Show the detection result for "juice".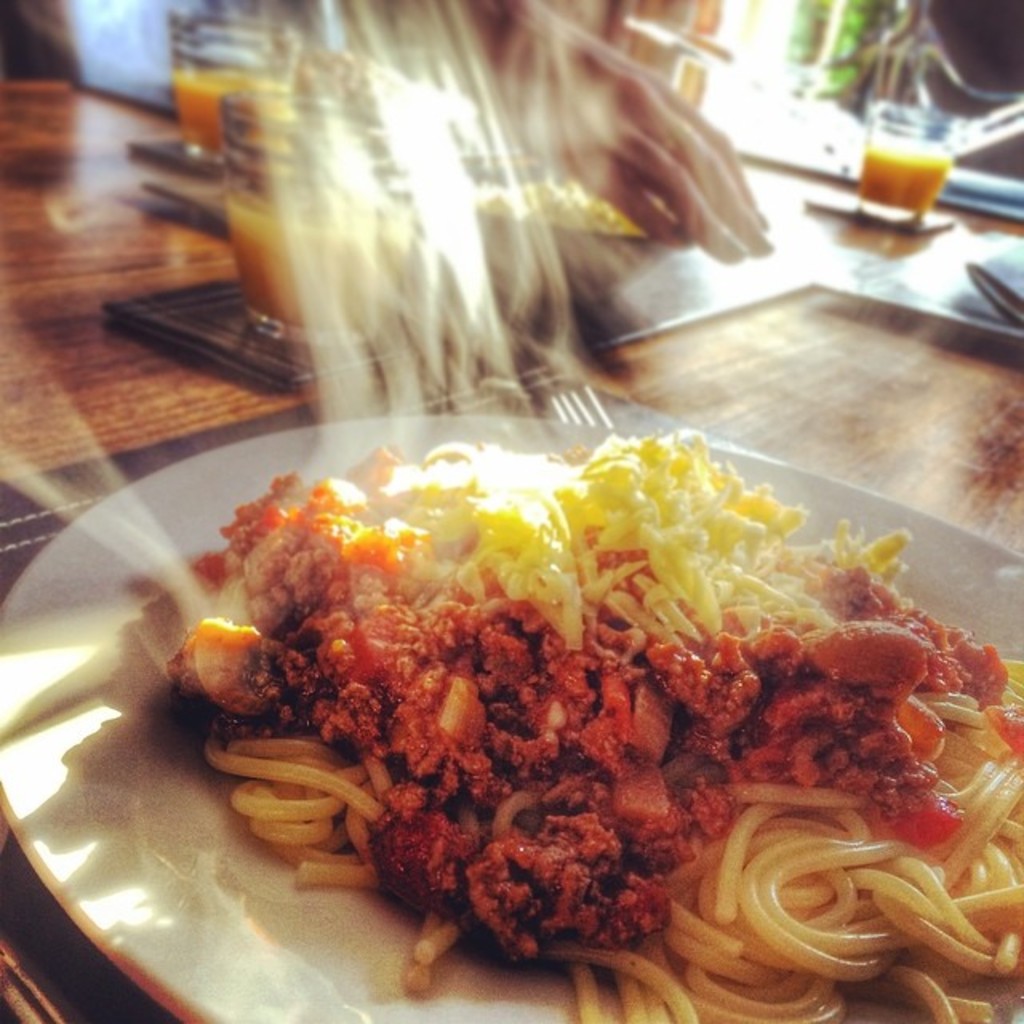
left=171, top=74, right=294, bottom=160.
